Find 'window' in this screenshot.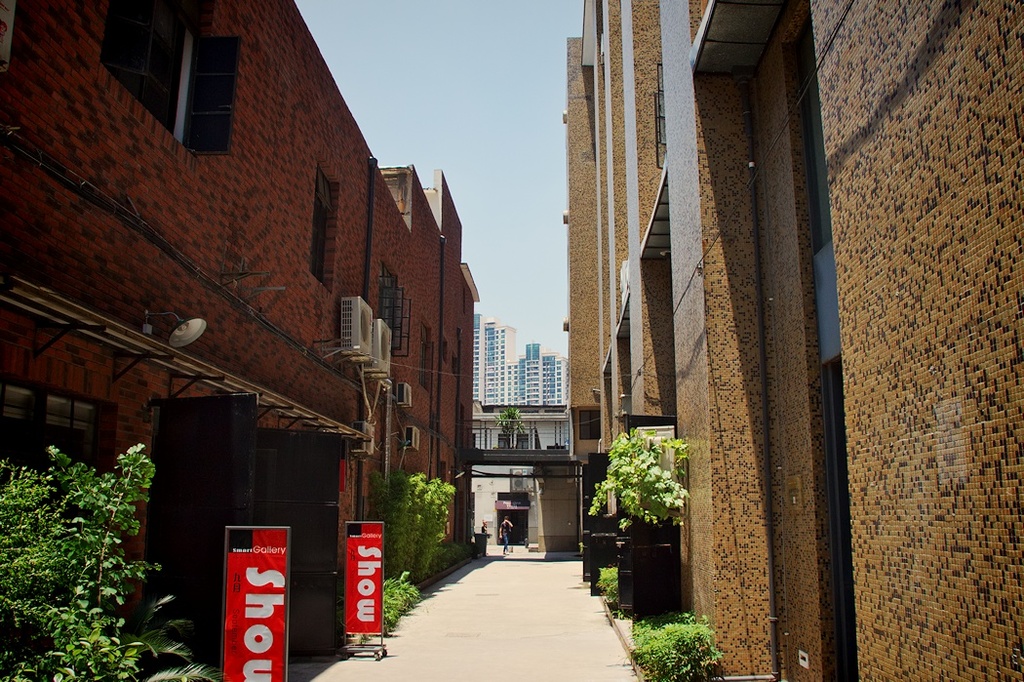
The bounding box for 'window' is (112, 17, 235, 128).
